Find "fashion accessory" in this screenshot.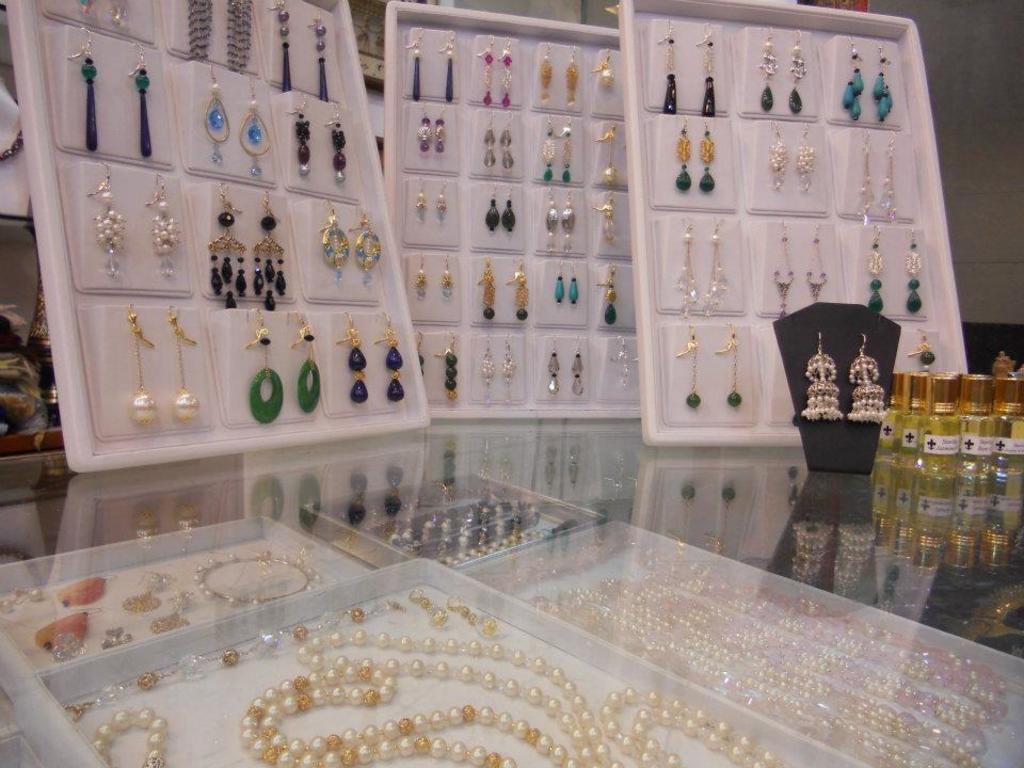
The bounding box for "fashion accessory" is crop(235, 631, 786, 767).
